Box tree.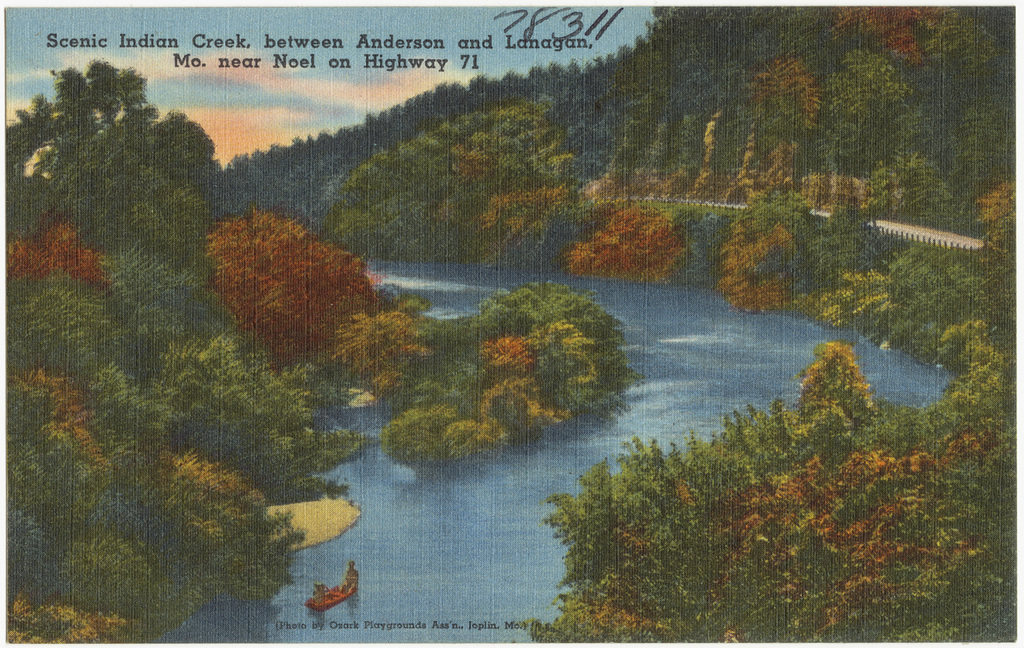
191:181:384:366.
